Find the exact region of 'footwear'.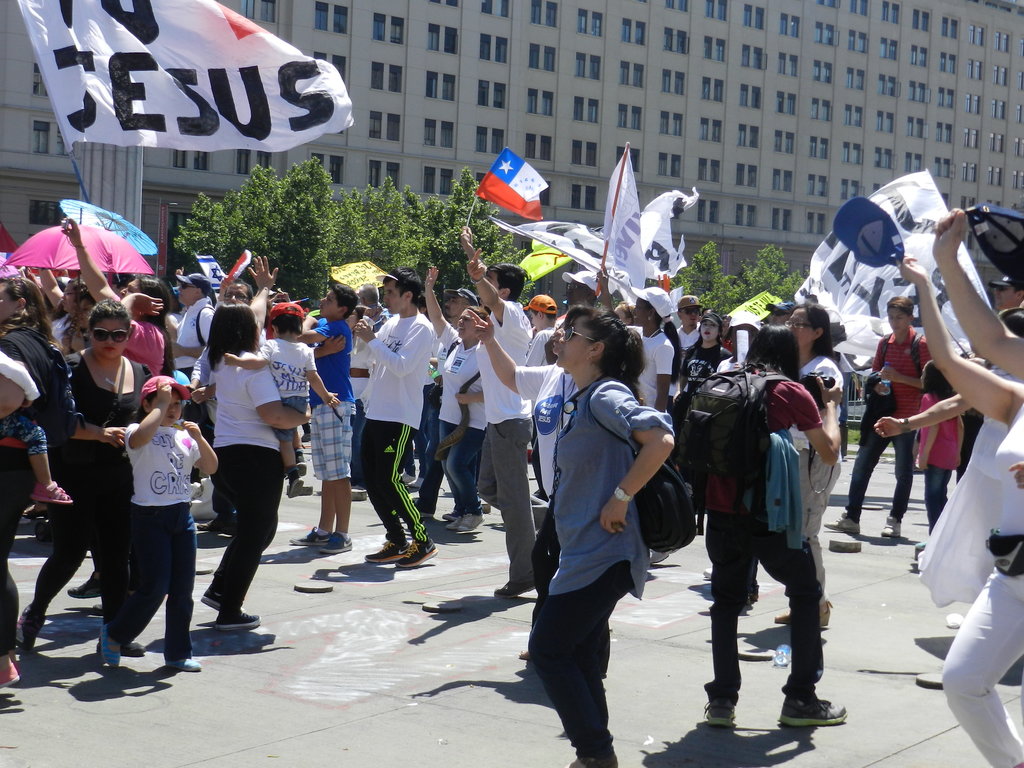
Exact region: 445 508 488 534.
